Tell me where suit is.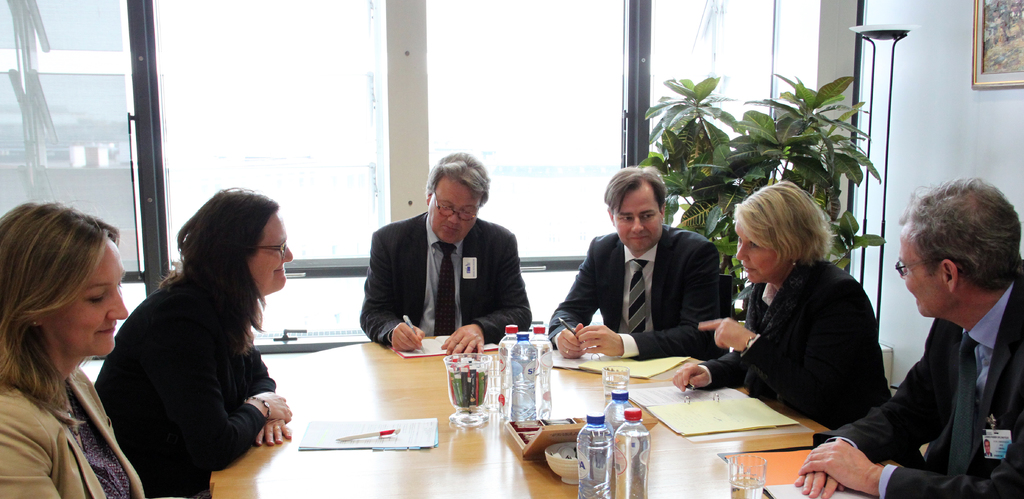
suit is at region(691, 260, 910, 474).
